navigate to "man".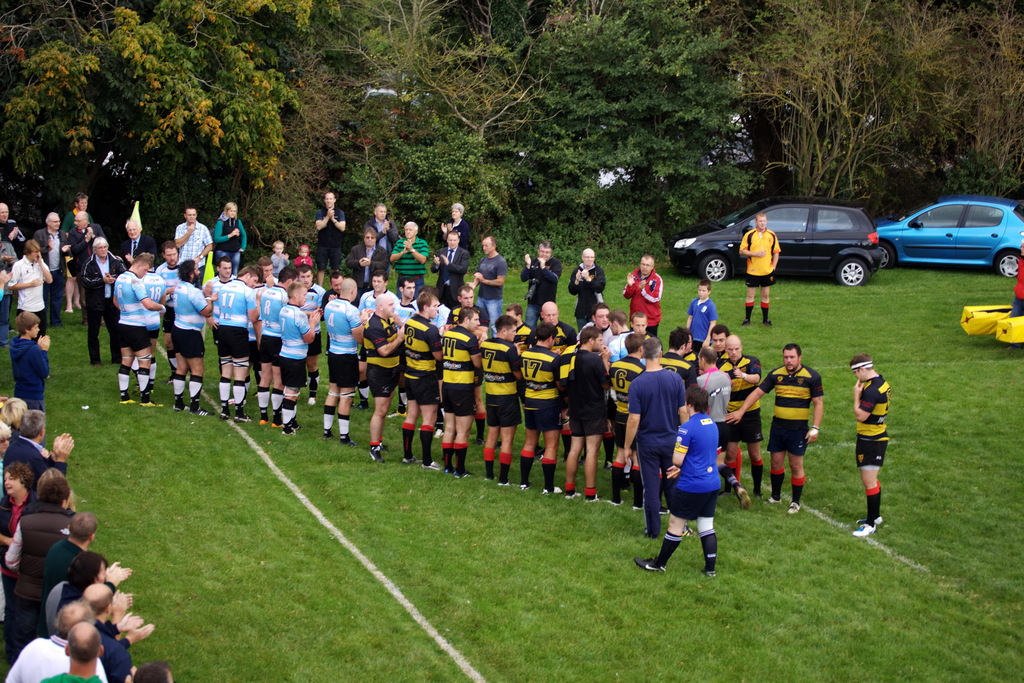
Navigation target: (28,211,67,298).
